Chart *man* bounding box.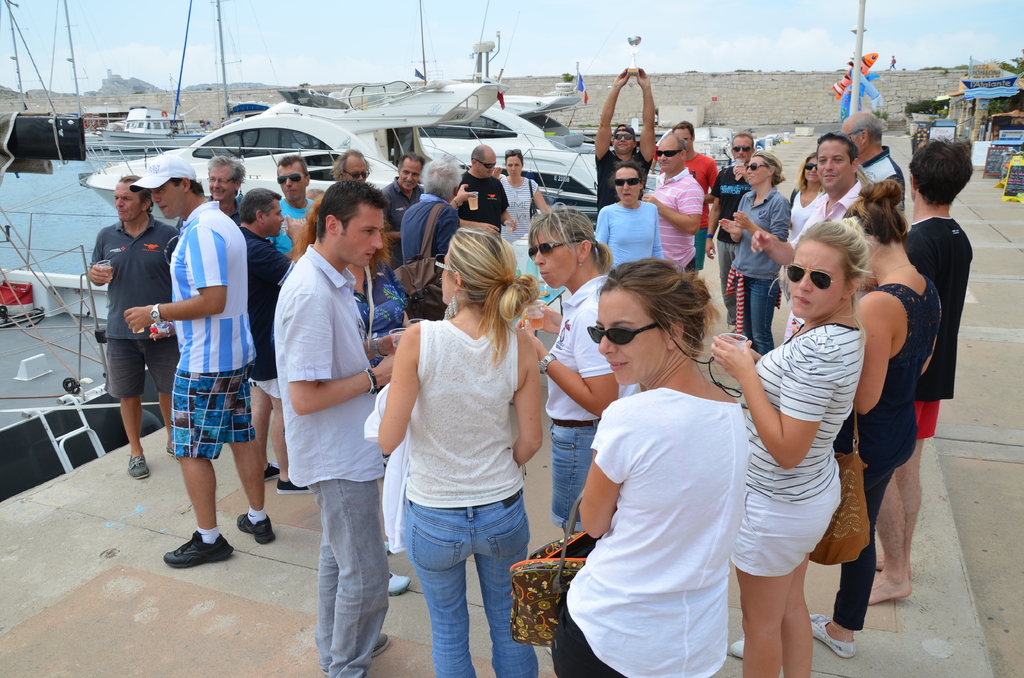
Charted: bbox=[870, 136, 975, 604].
